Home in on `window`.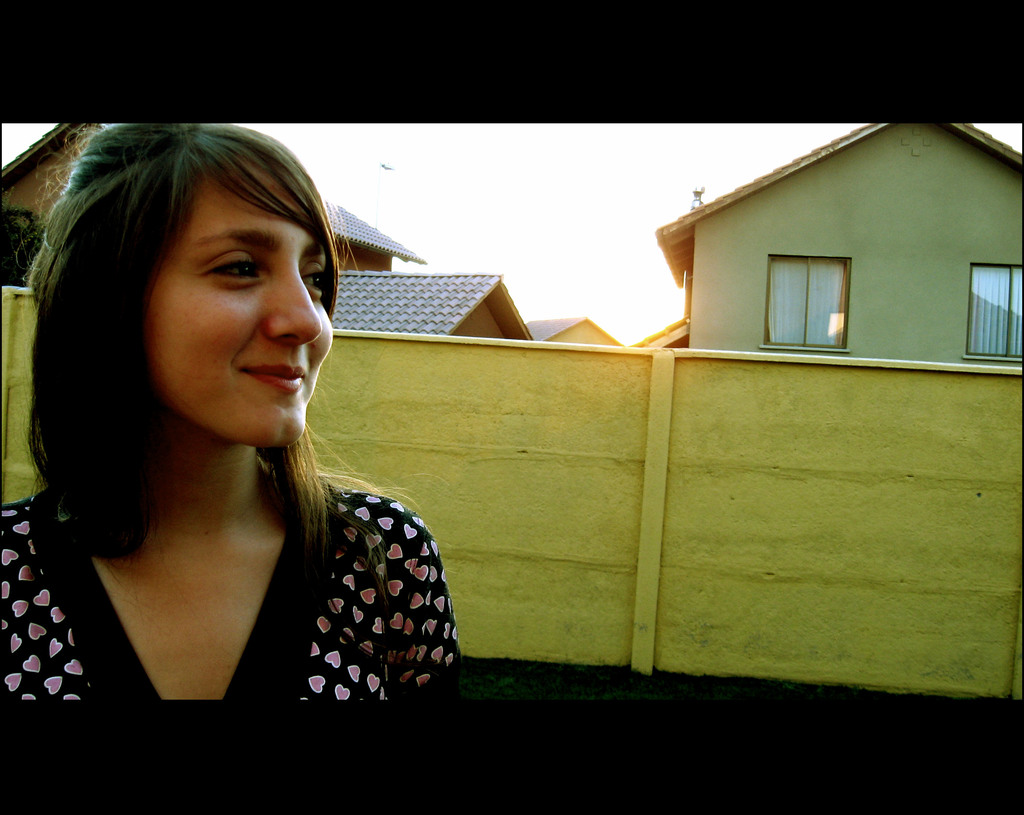
Homed in at l=762, t=257, r=853, b=351.
